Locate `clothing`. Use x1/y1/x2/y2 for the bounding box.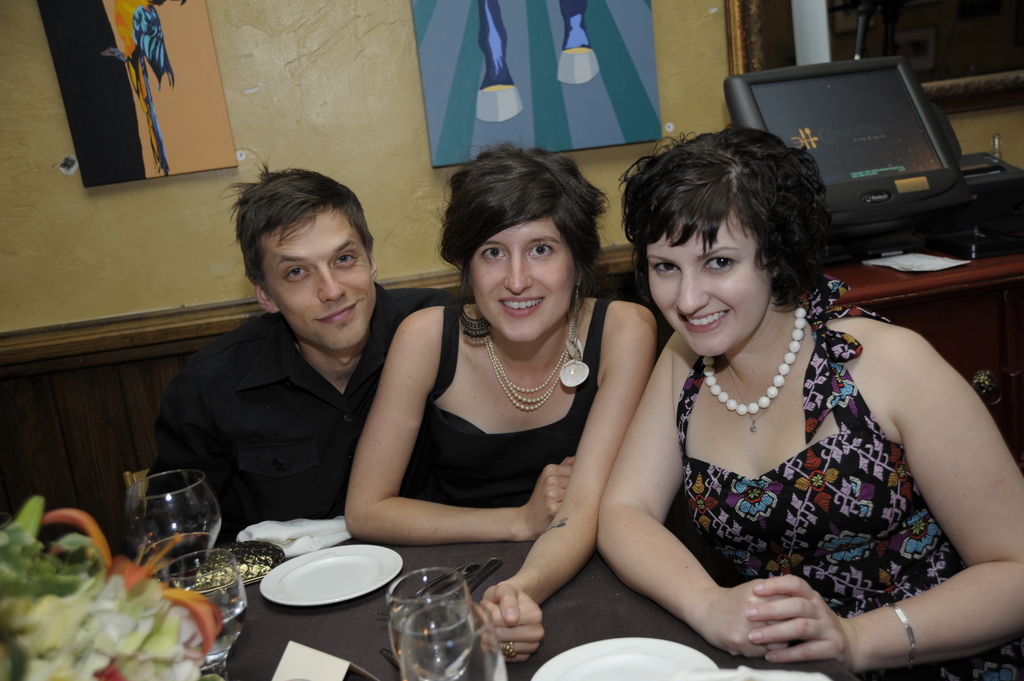
659/274/1023/680.
